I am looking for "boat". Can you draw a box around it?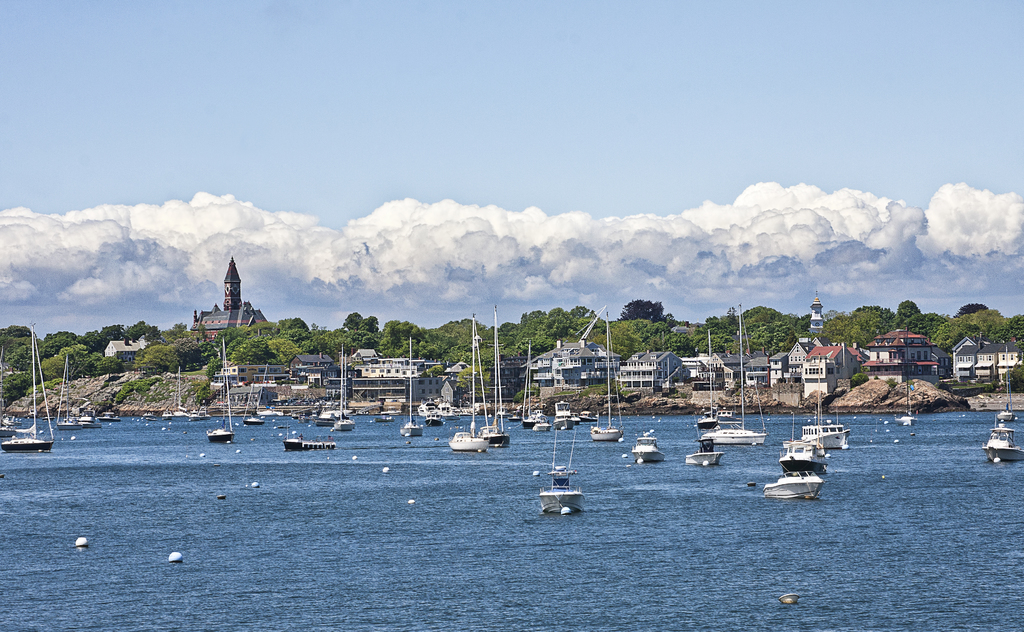
Sure, the bounding box is detection(719, 406, 741, 422).
